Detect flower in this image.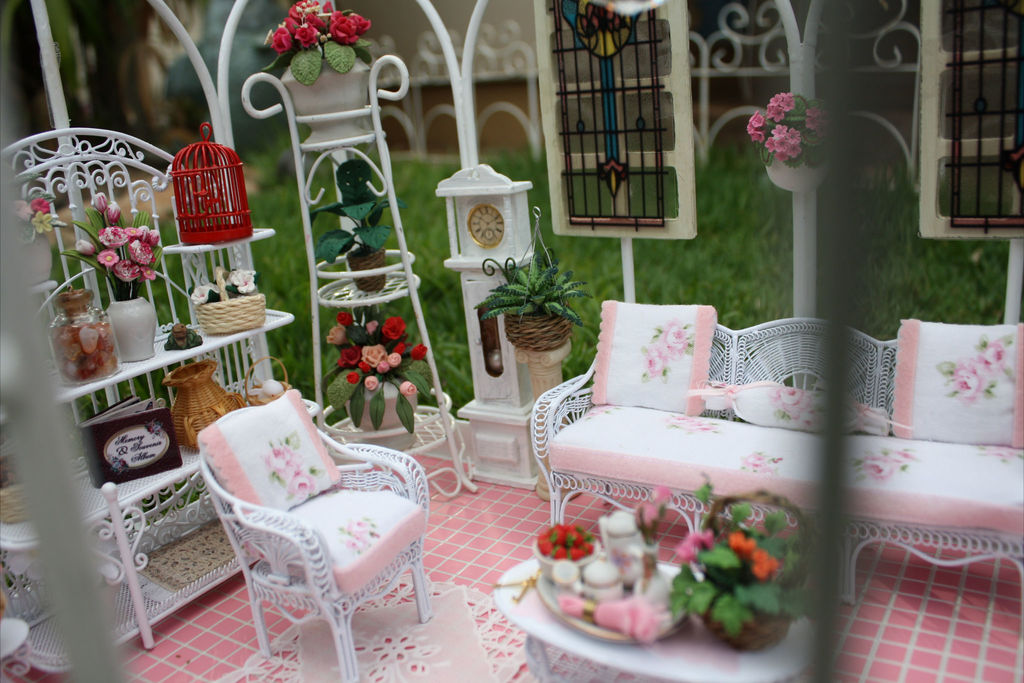
Detection: <region>747, 548, 790, 582</region>.
